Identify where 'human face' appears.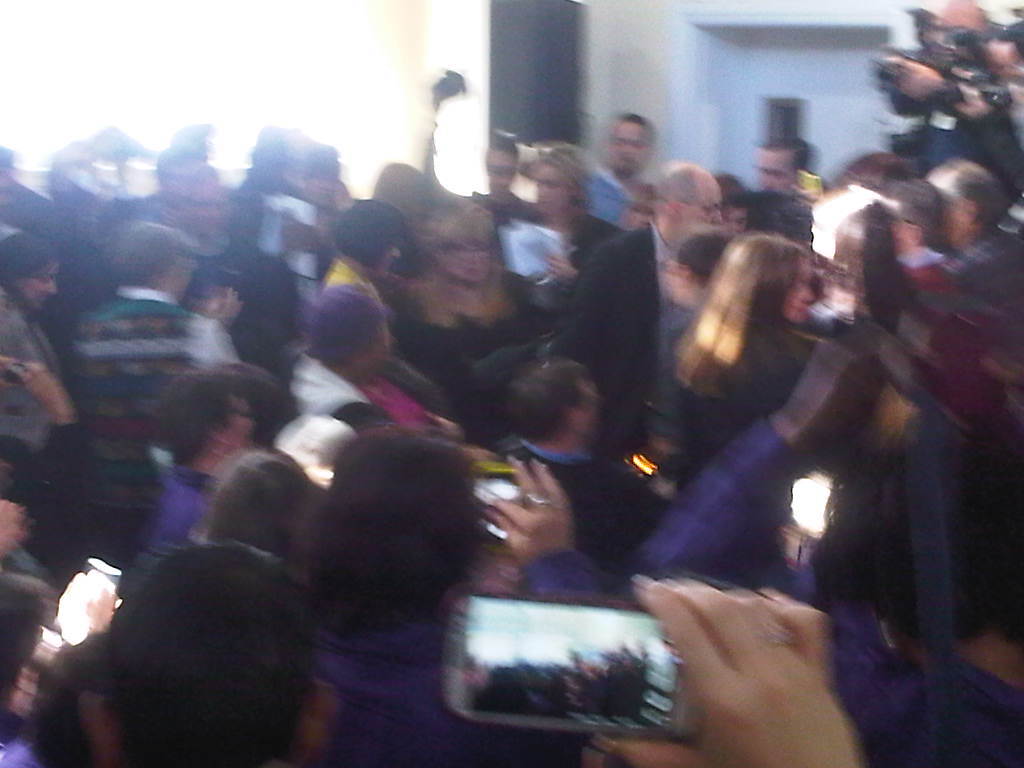
Appears at Rect(360, 319, 388, 384).
